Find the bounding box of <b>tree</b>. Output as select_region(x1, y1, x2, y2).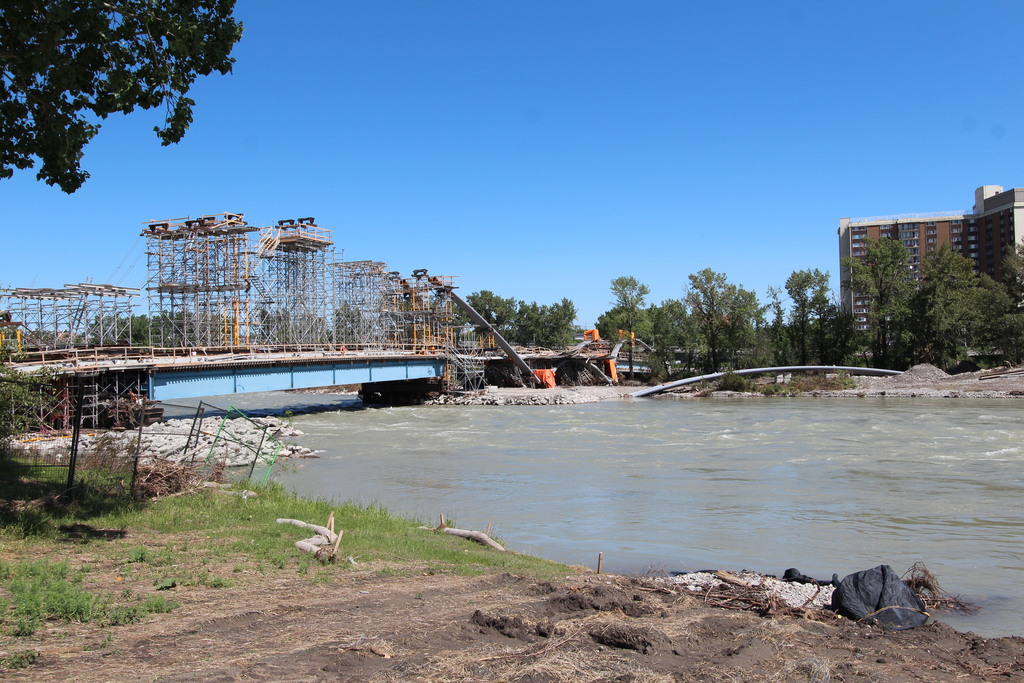
select_region(656, 300, 692, 368).
